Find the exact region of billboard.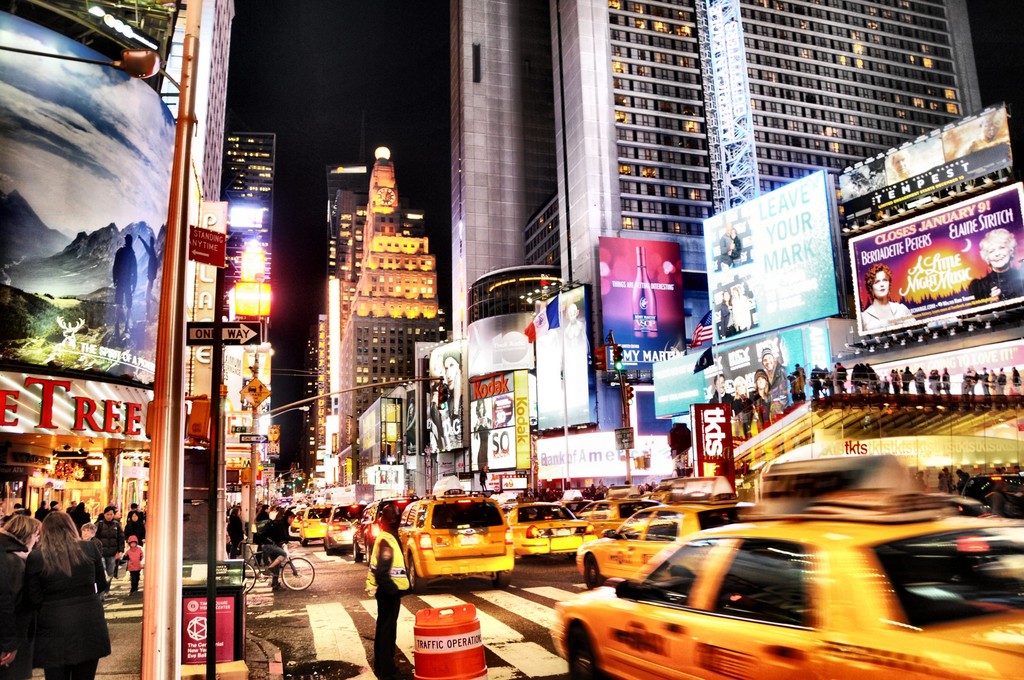
Exact region: l=469, t=373, r=515, b=466.
